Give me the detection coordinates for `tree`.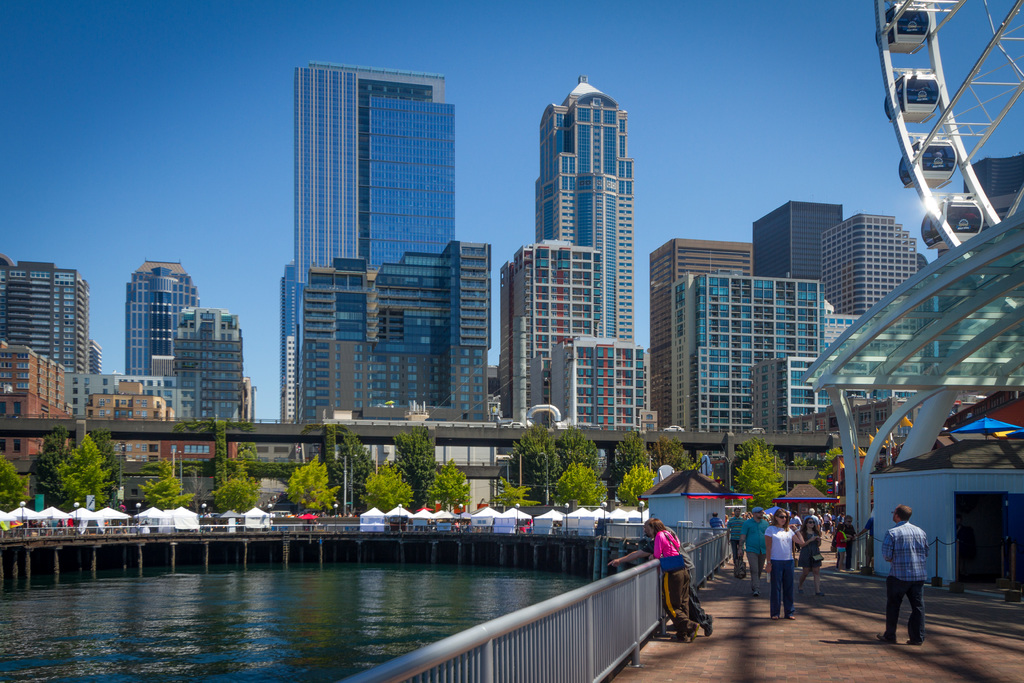
select_region(285, 458, 344, 514).
